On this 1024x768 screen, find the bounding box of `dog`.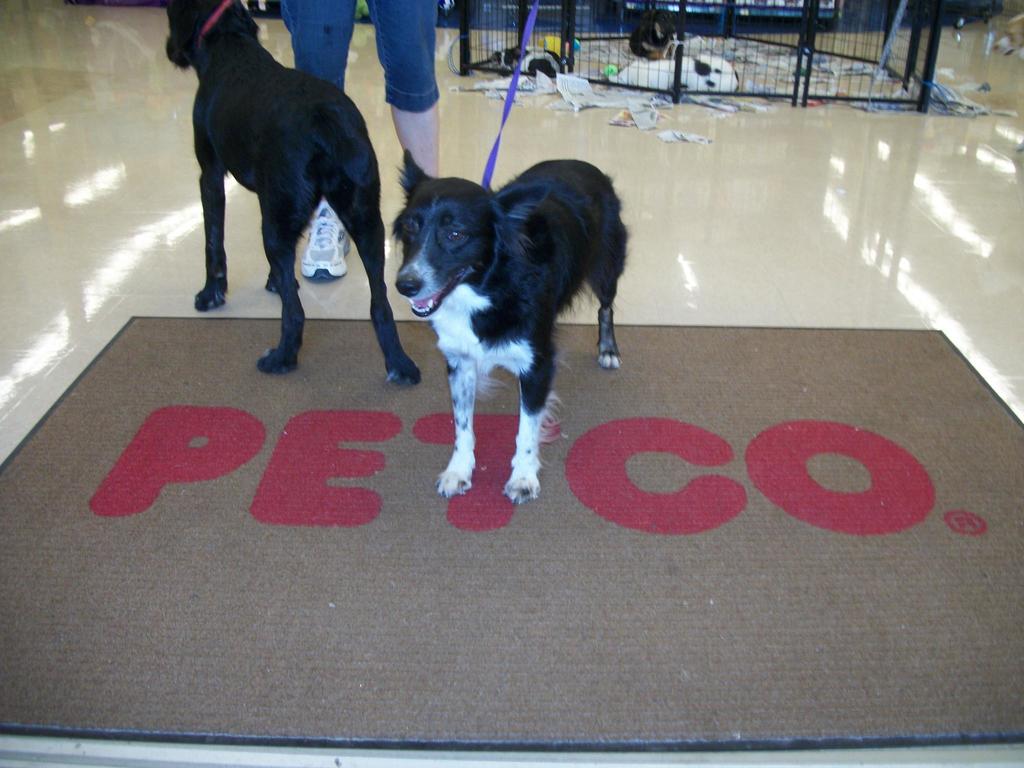
Bounding box: x1=632, y1=7, x2=682, y2=60.
